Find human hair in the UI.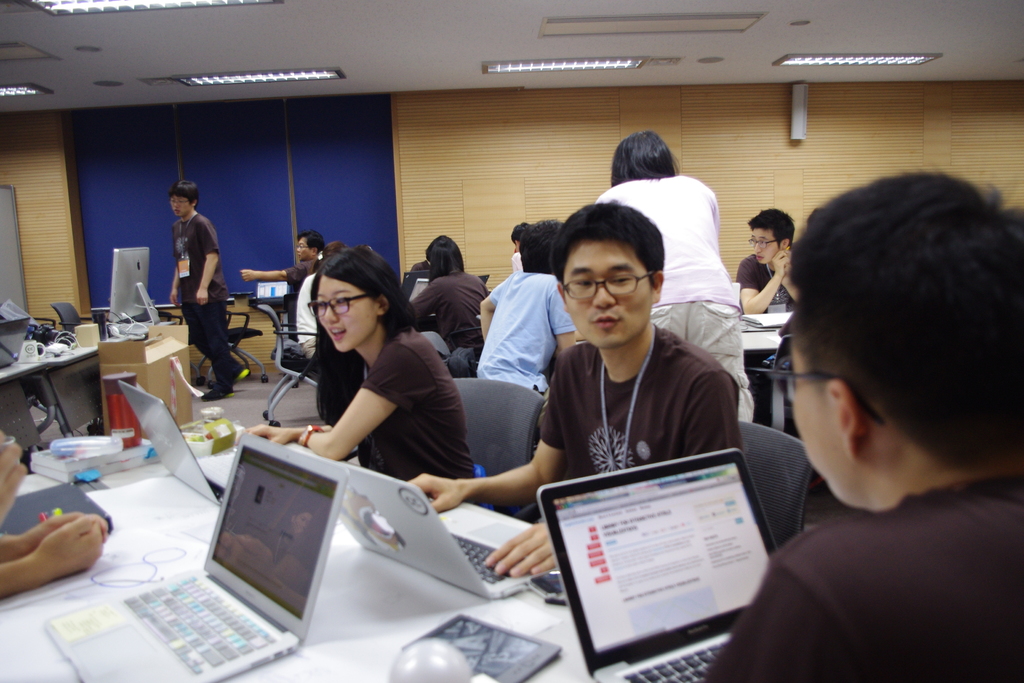
UI element at box=[748, 206, 795, 249].
